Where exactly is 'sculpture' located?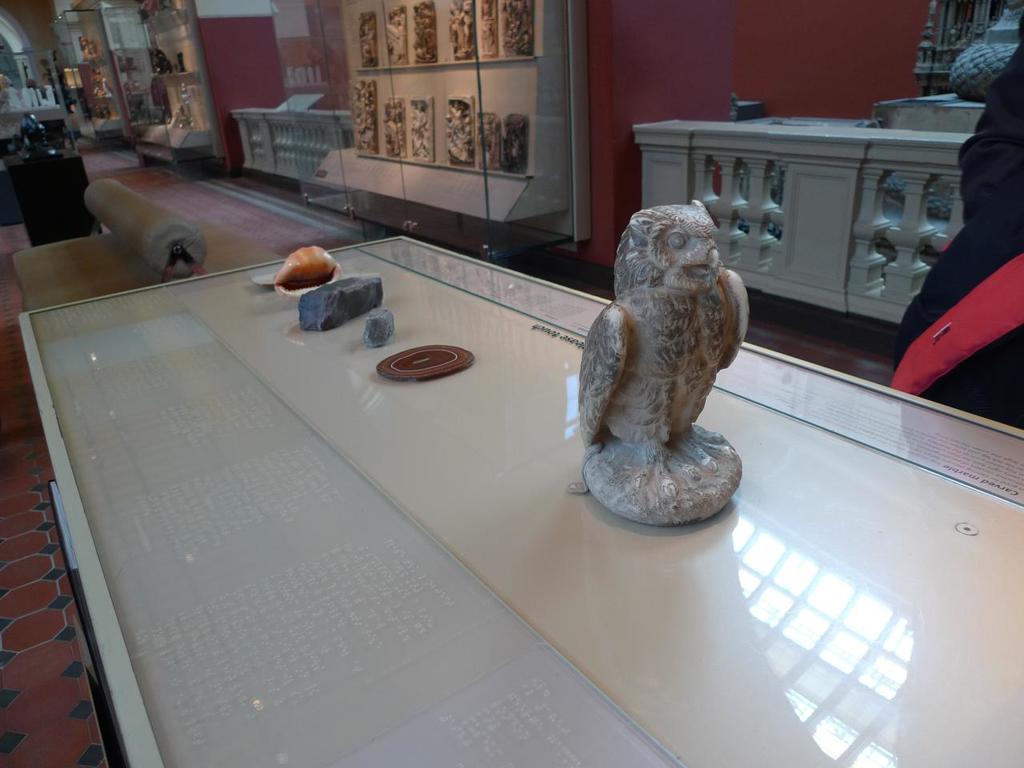
Its bounding box is (left=387, top=2, right=407, bottom=63).
